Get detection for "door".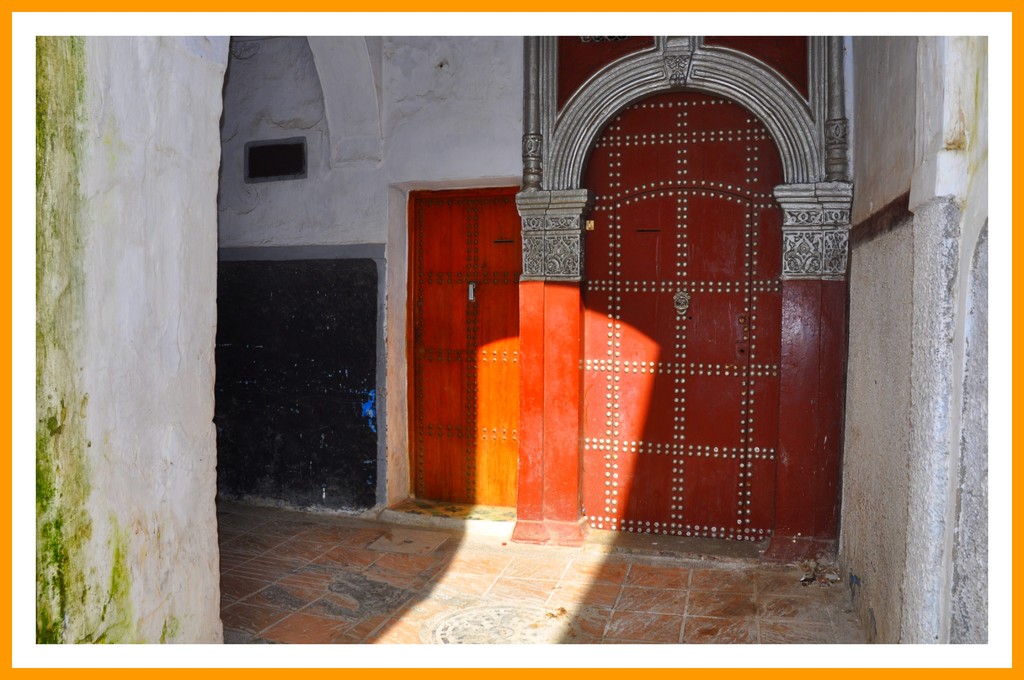
Detection: {"x1": 410, "y1": 193, "x2": 521, "y2": 509}.
